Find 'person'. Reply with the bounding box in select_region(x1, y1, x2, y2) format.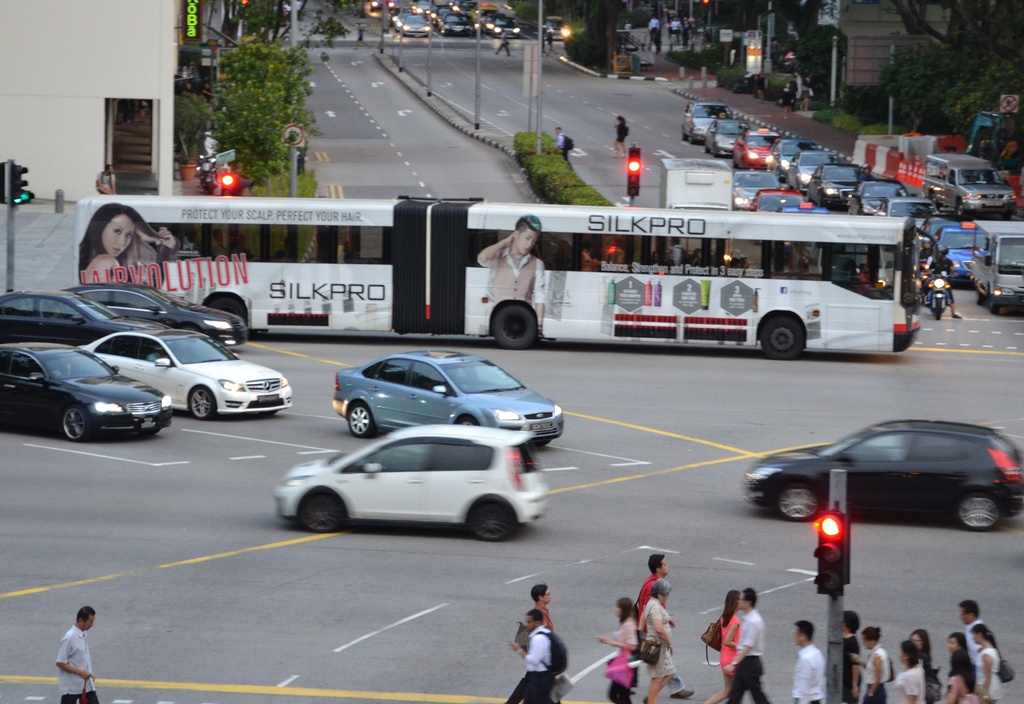
select_region(78, 201, 180, 286).
